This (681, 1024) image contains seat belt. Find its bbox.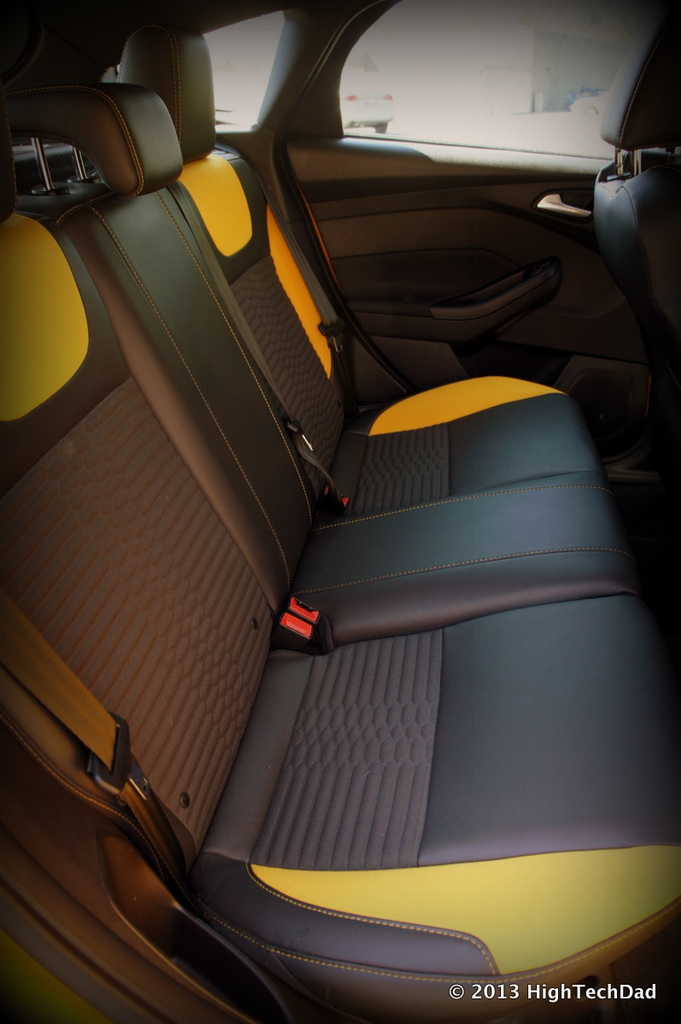
[264,409,346,503].
